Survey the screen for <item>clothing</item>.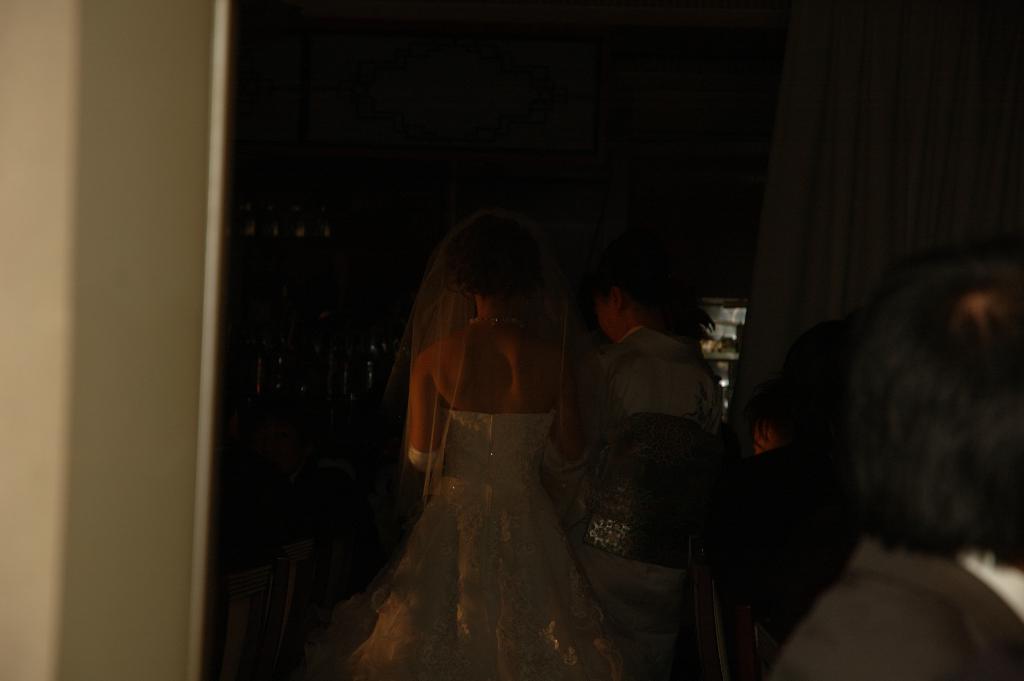
Survey found: crop(336, 412, 630, 680).
